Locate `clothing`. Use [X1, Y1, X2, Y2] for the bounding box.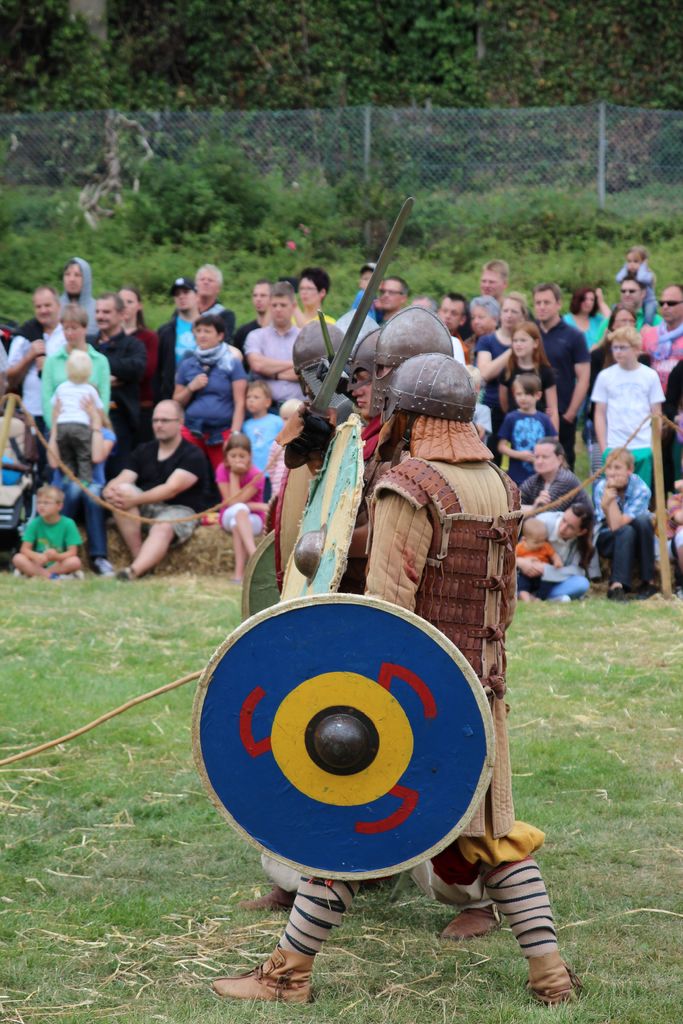
[508, 542, 557, 593].
